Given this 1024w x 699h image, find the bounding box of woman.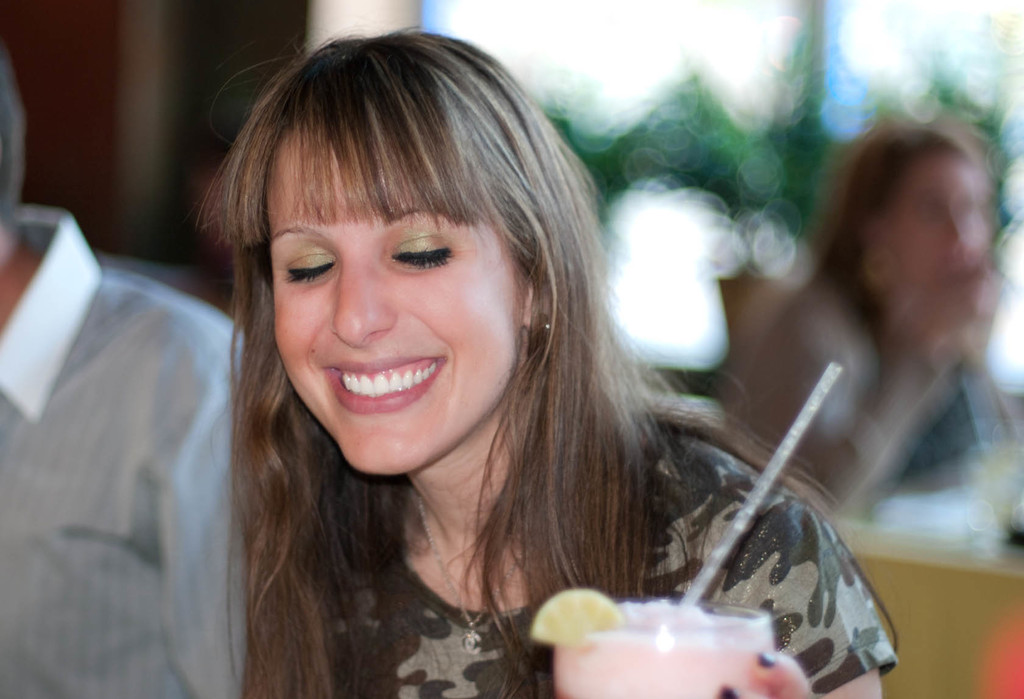
region(732, 124, 1023, 513).
